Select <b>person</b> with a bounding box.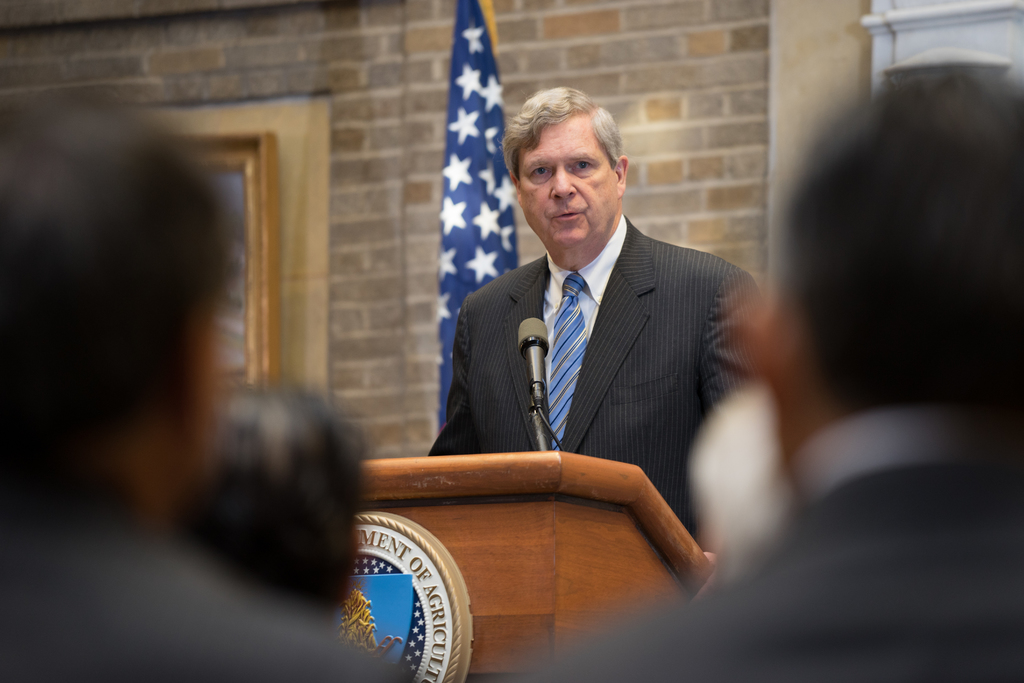
bbox(515, 62, 1023, 682).
